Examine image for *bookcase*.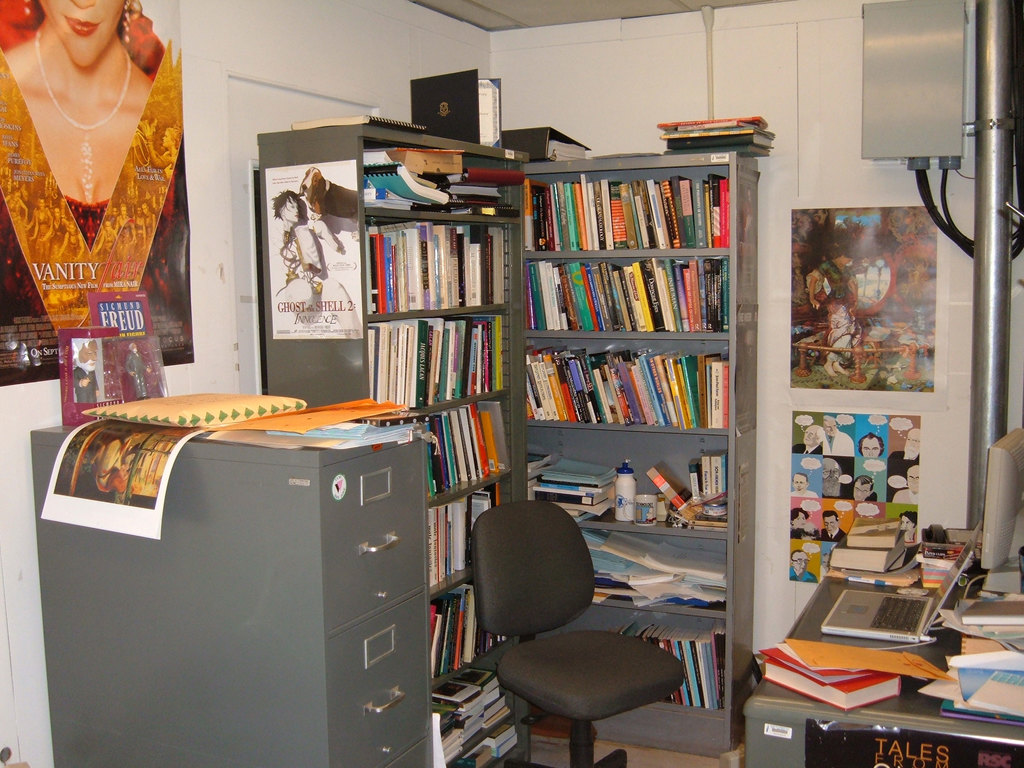
Examination result: [460,116,799,579].
